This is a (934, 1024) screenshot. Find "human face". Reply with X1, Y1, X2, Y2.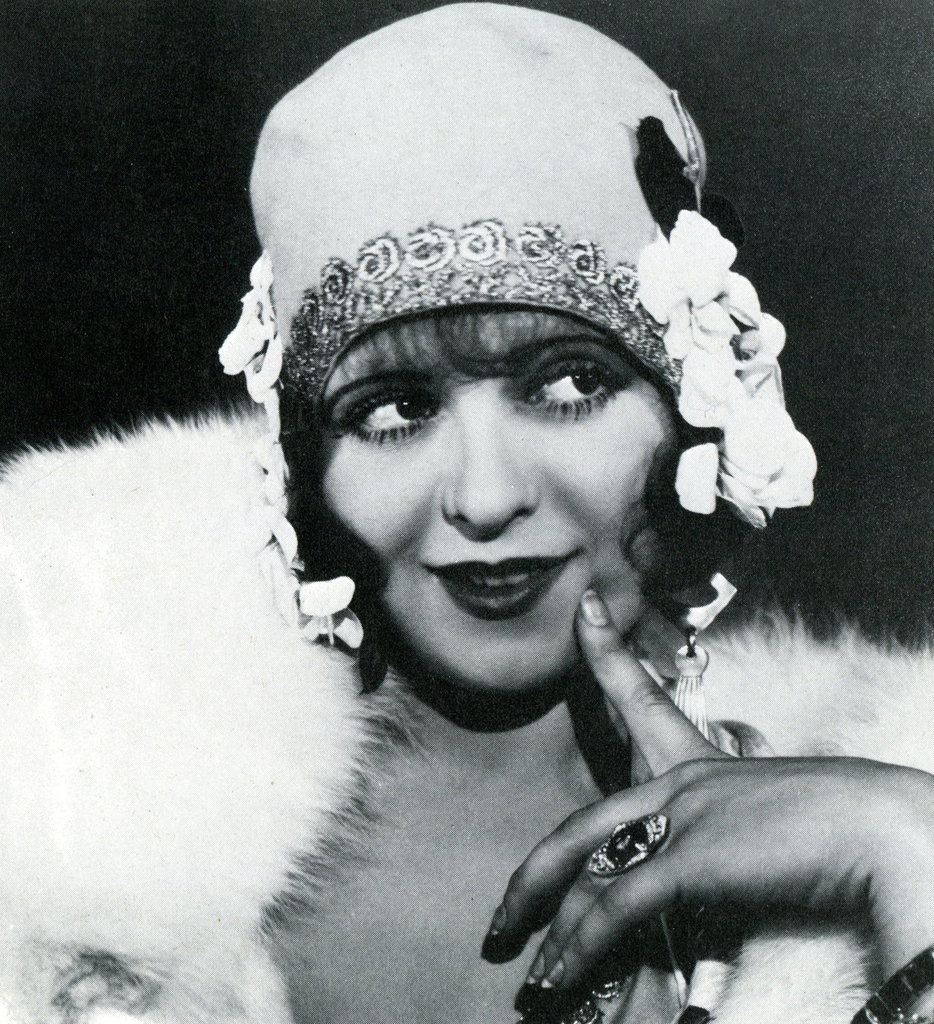
318, 312, 684, 694.
